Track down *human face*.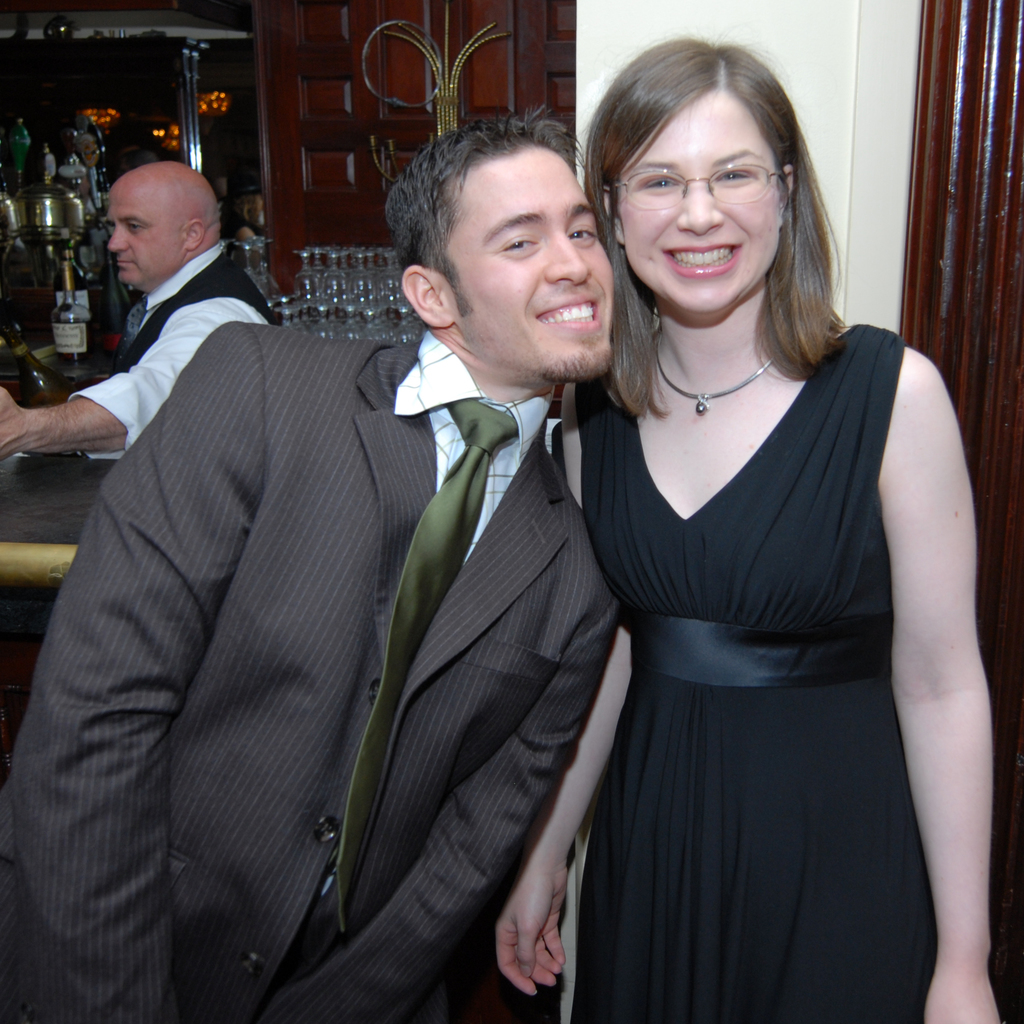
Tracked to (x1=618, y1=86, x2=791, y2=319).
